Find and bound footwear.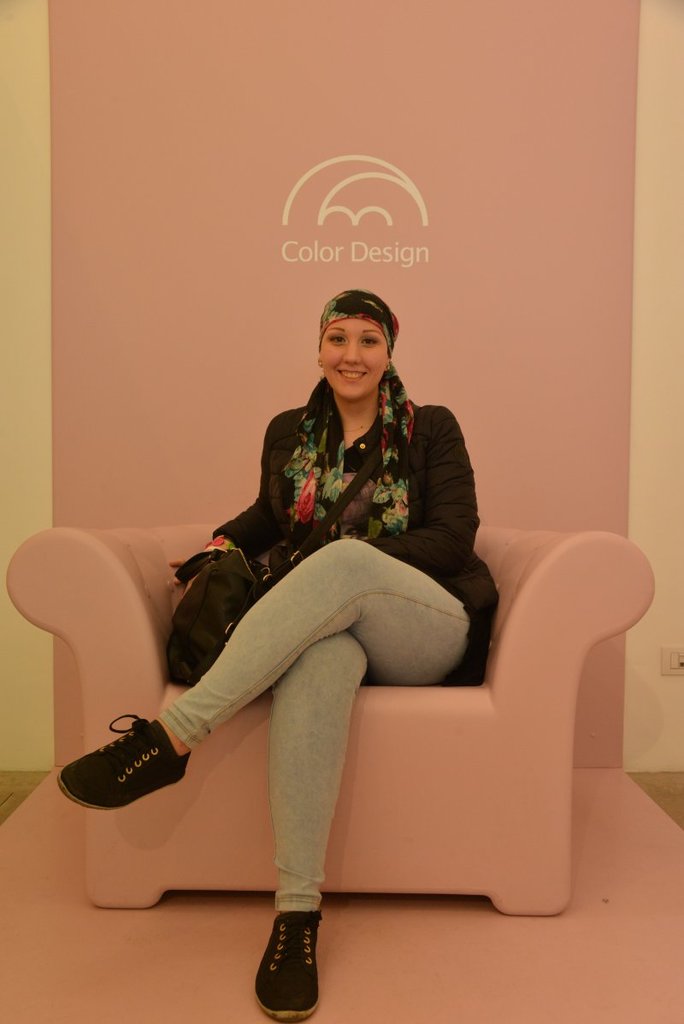
Bound: [259,896,332,1019].
